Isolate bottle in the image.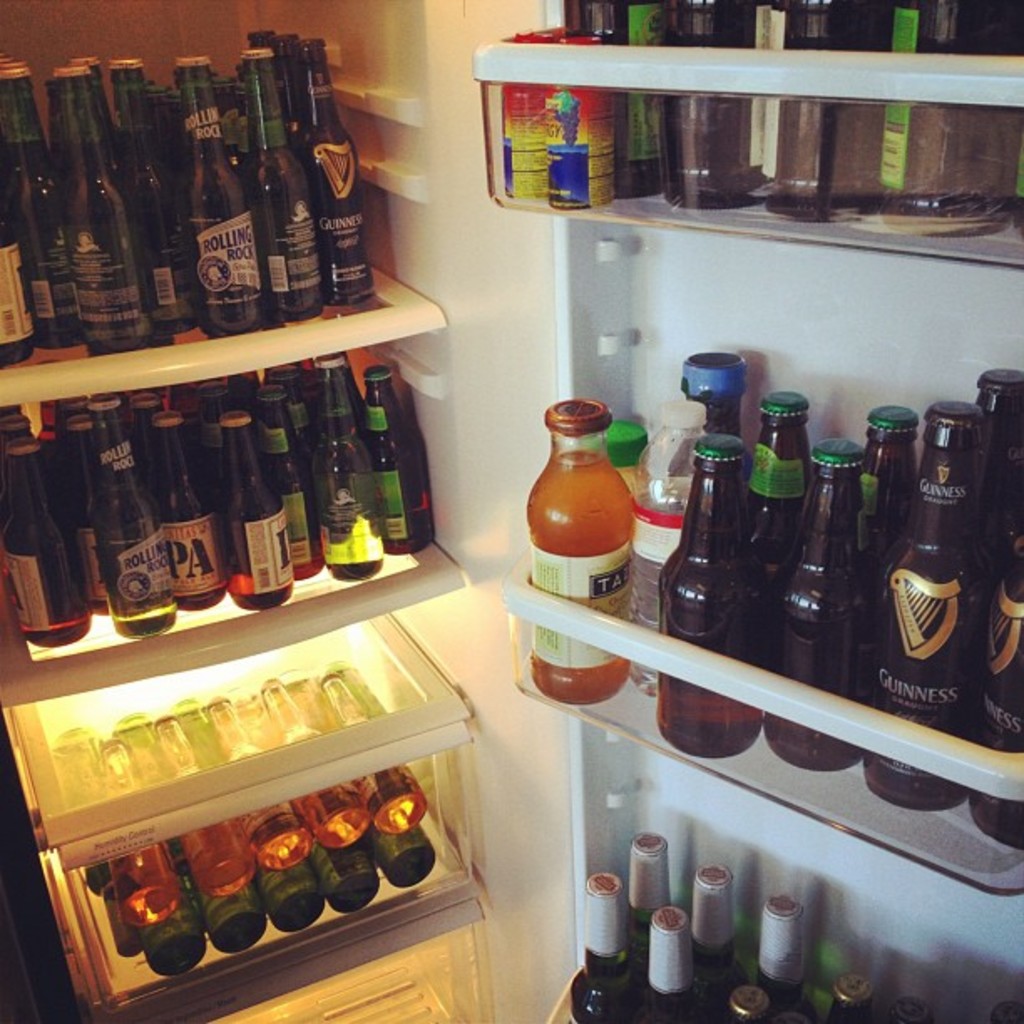
Isolated region: [x1=614, y1=827, x2=668, y2=949].
